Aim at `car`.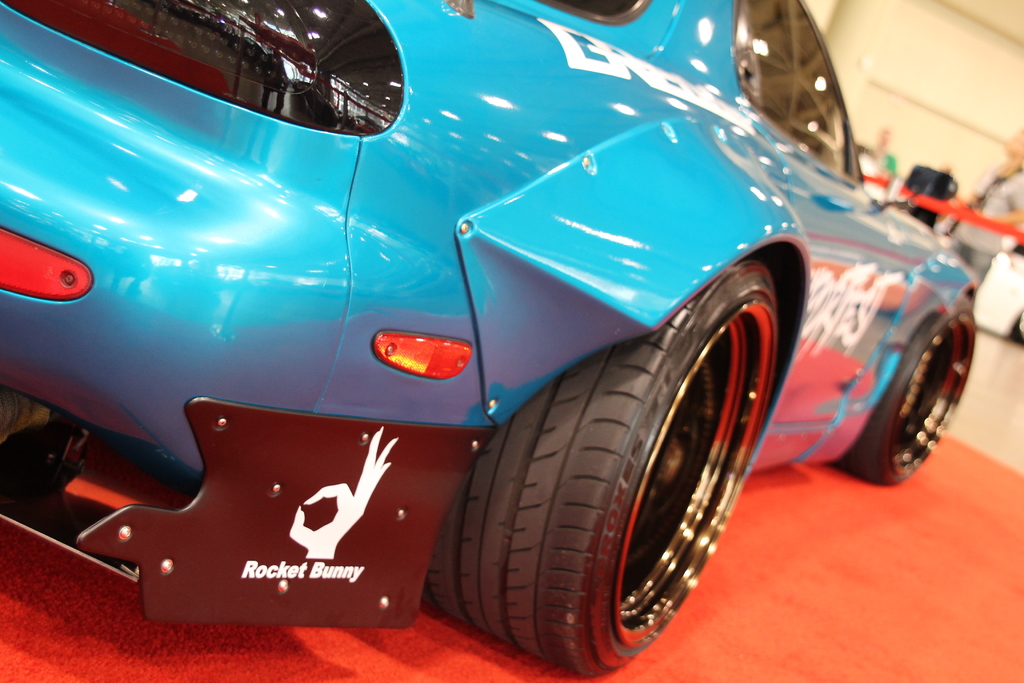
Aimed at {"left": 0, "top": 0, "right": 982, "bottom": 673}.
